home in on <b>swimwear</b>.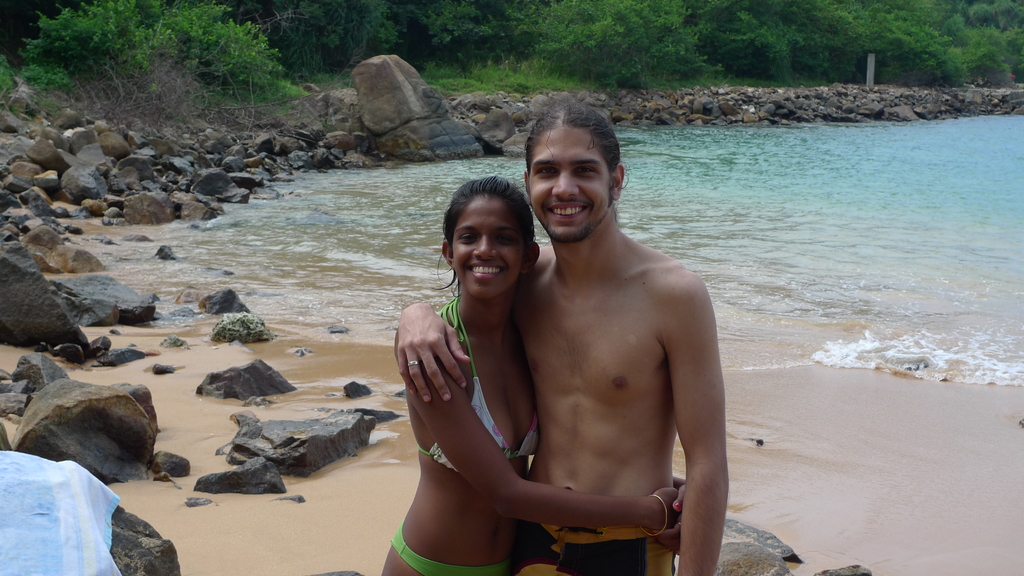
Homed in at rect(407, 294, 539, 479).
